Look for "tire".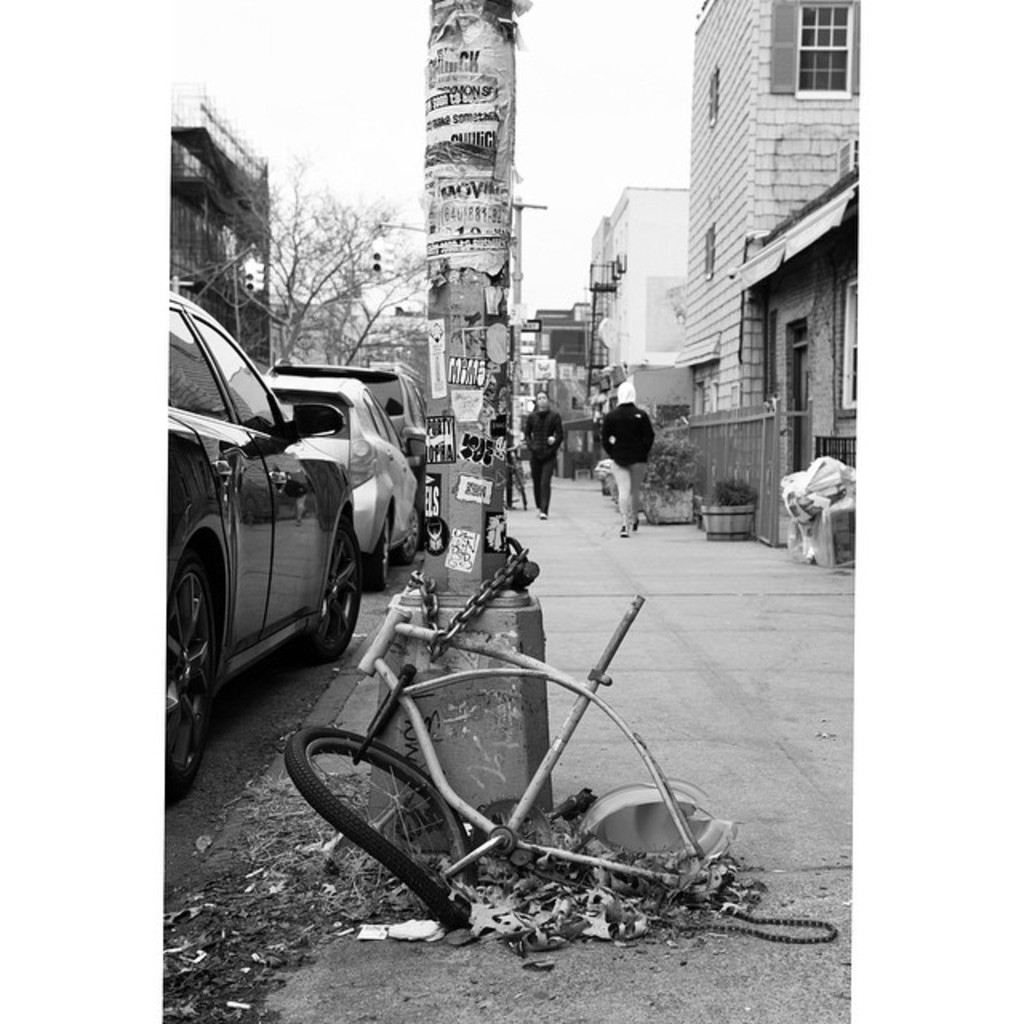
Found: {"x1": 160, "y1": 507, "x2": 226, "y2": 765}.
